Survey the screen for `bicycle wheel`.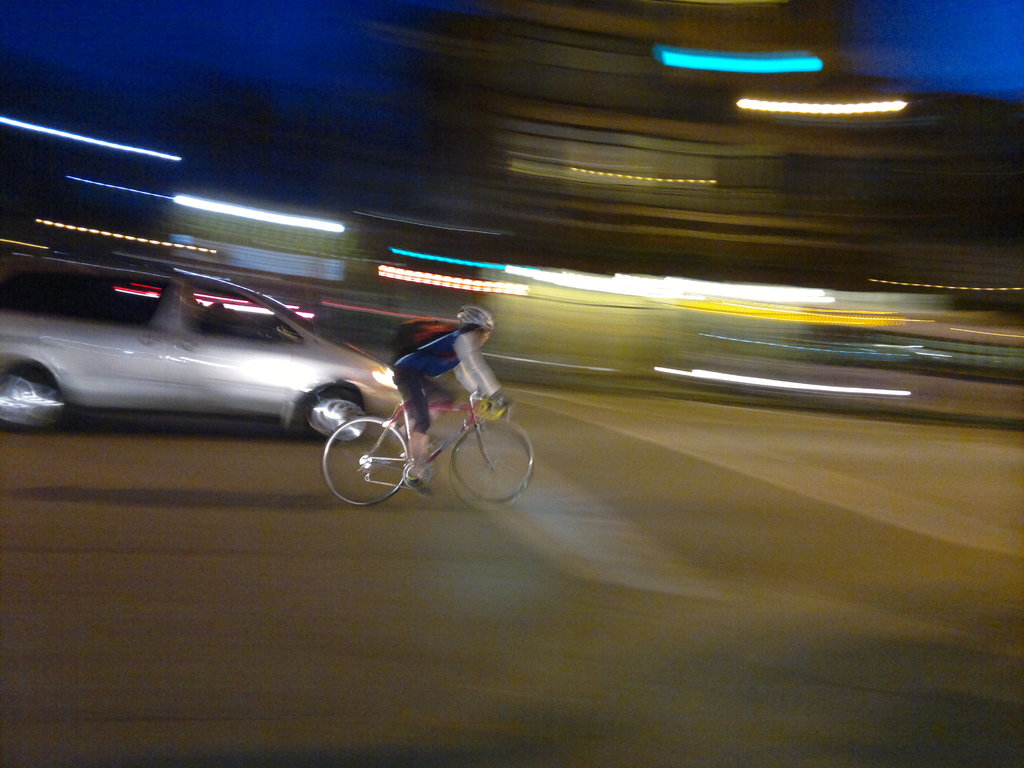
Survey found: 323:416:404:504.
